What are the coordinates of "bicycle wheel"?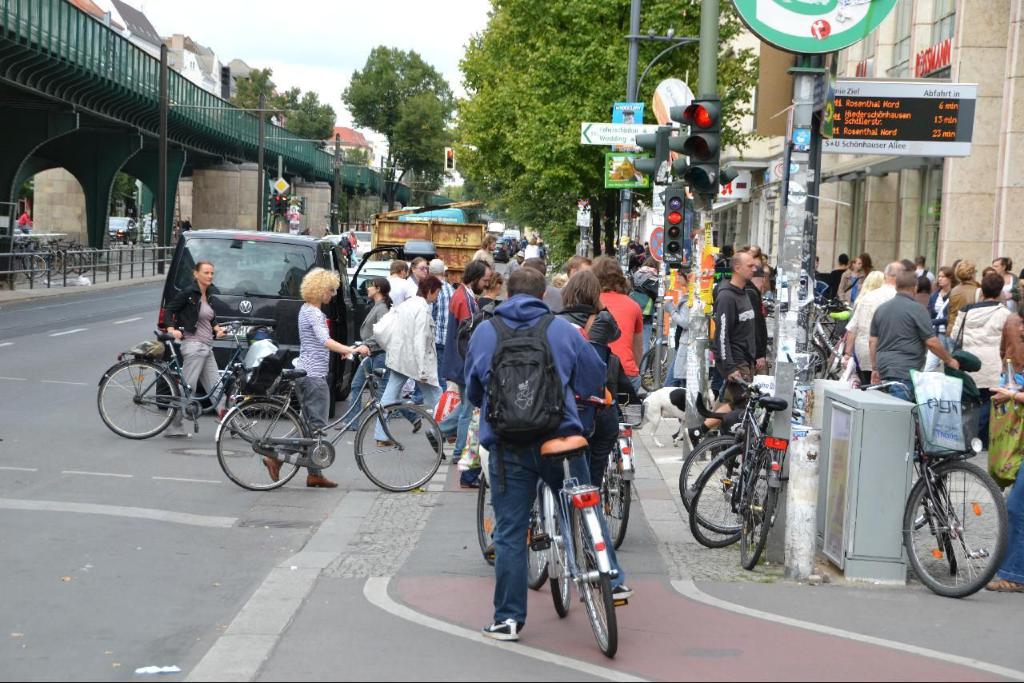
{"left": 545, "top": 494, "right": 569, "bottom": 620}.
